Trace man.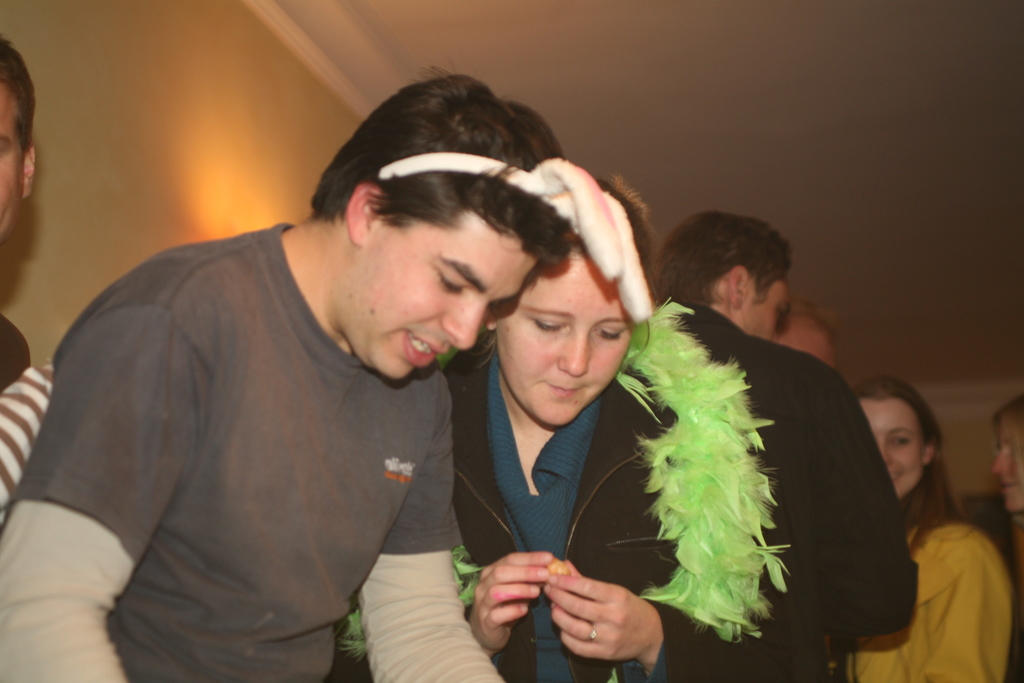
Traced to box(39, 78, 630, 666).
